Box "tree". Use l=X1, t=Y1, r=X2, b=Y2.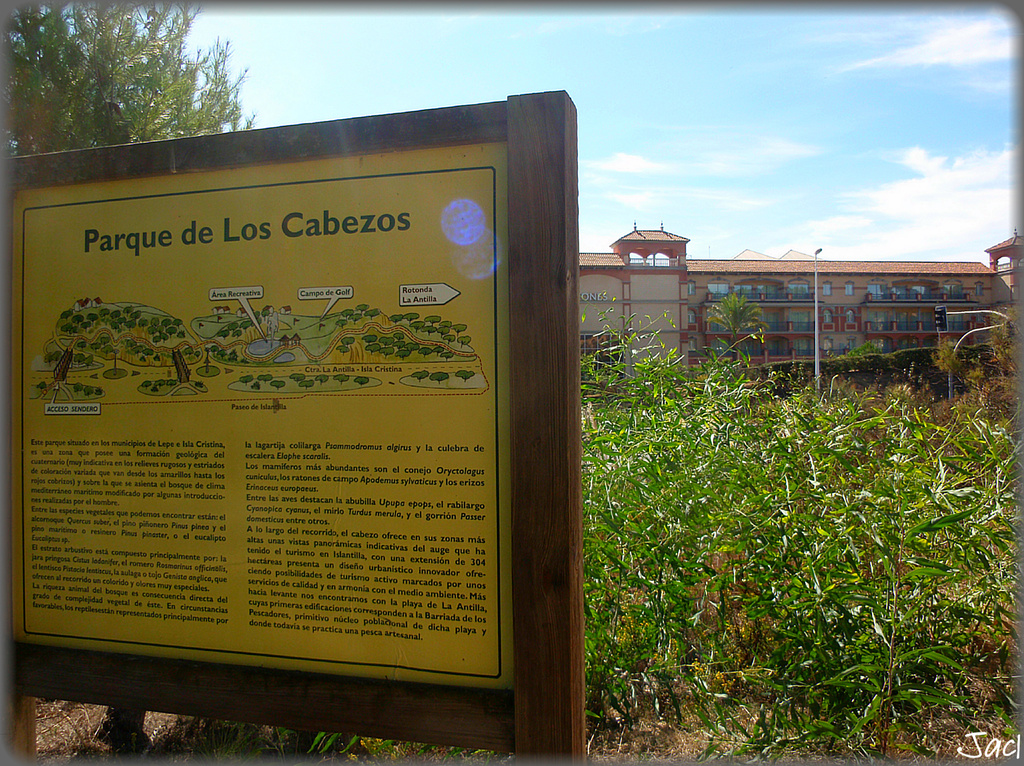
l=76, t=317, r=82, b=318.
